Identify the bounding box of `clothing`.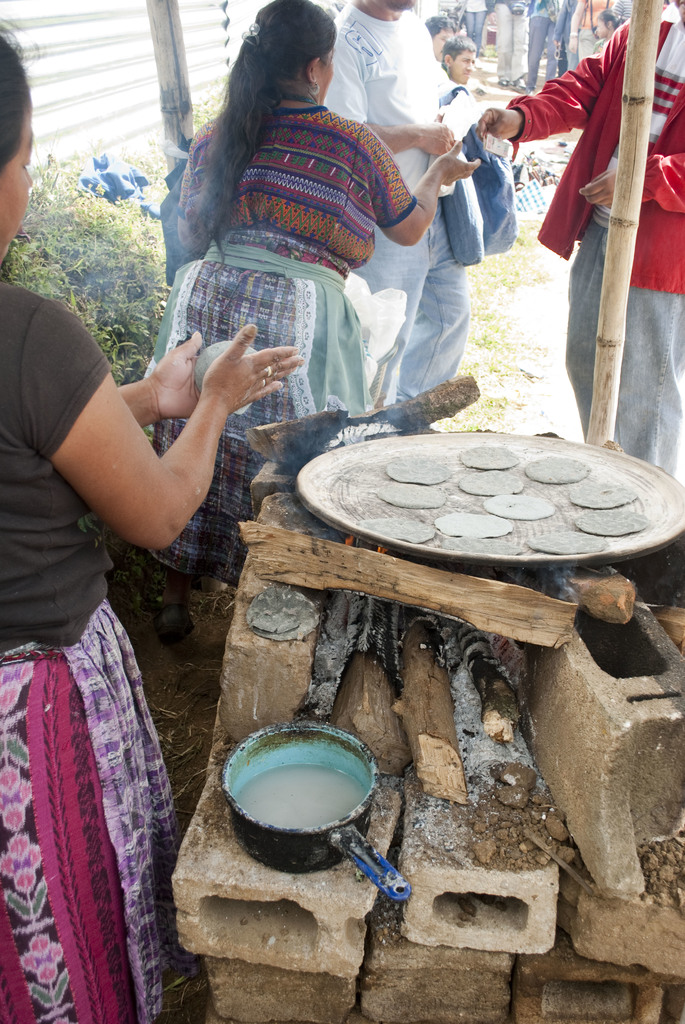
Rect(0, 281, 175, 1023).
